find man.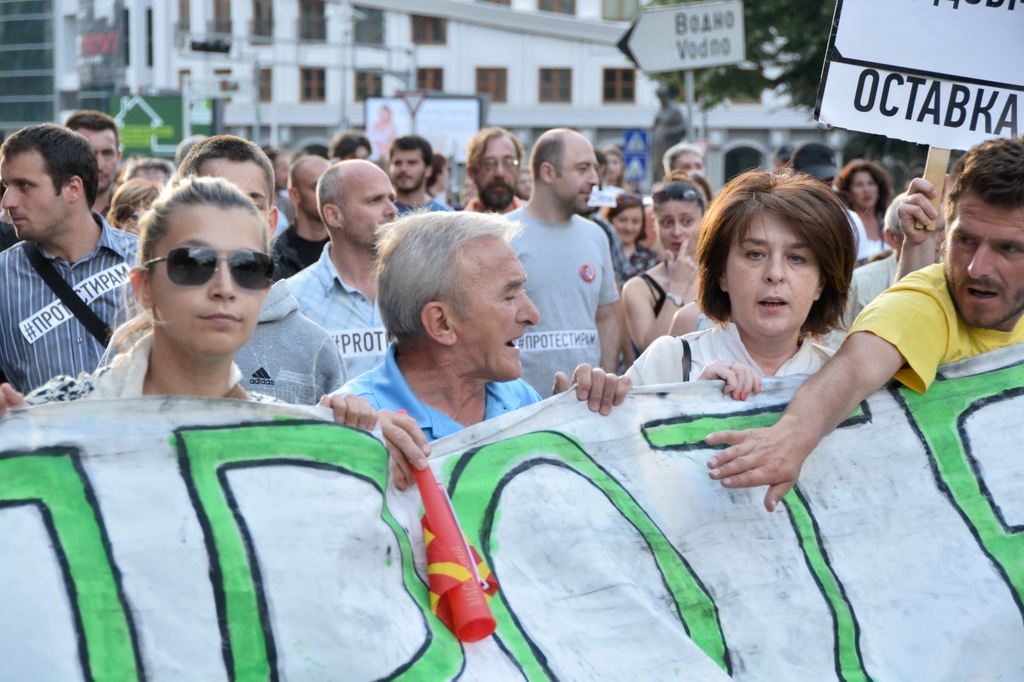
Rect(323, 200, 635, 485).
